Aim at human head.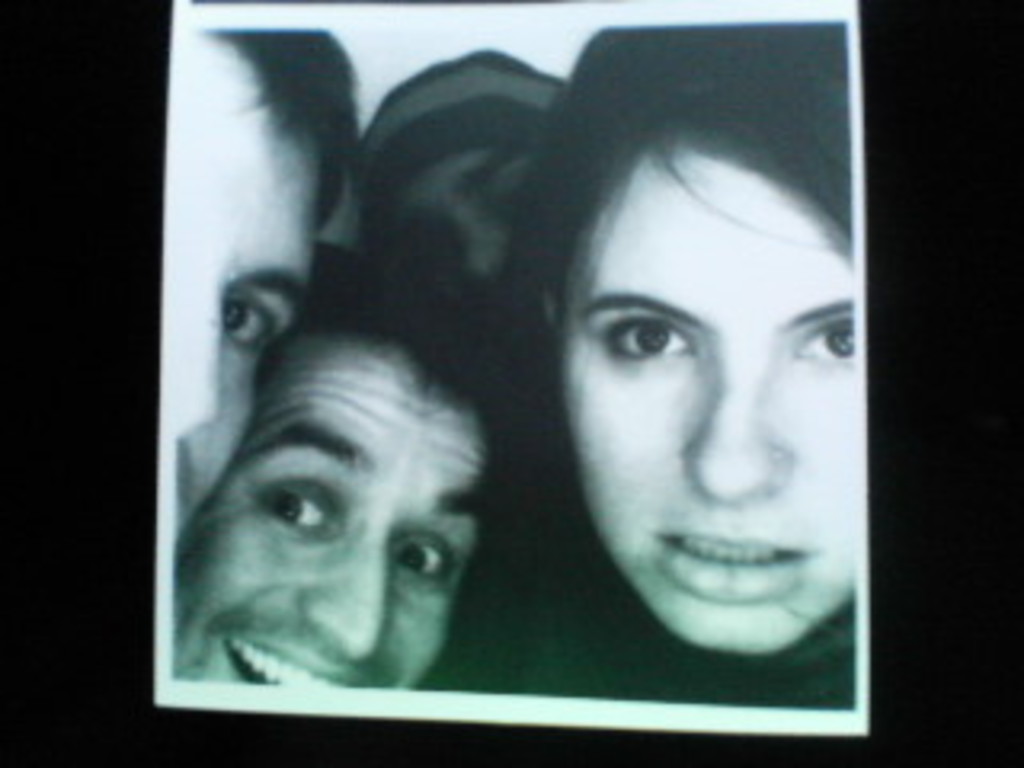
Aimed at box=[163, 13, 362, 538].
